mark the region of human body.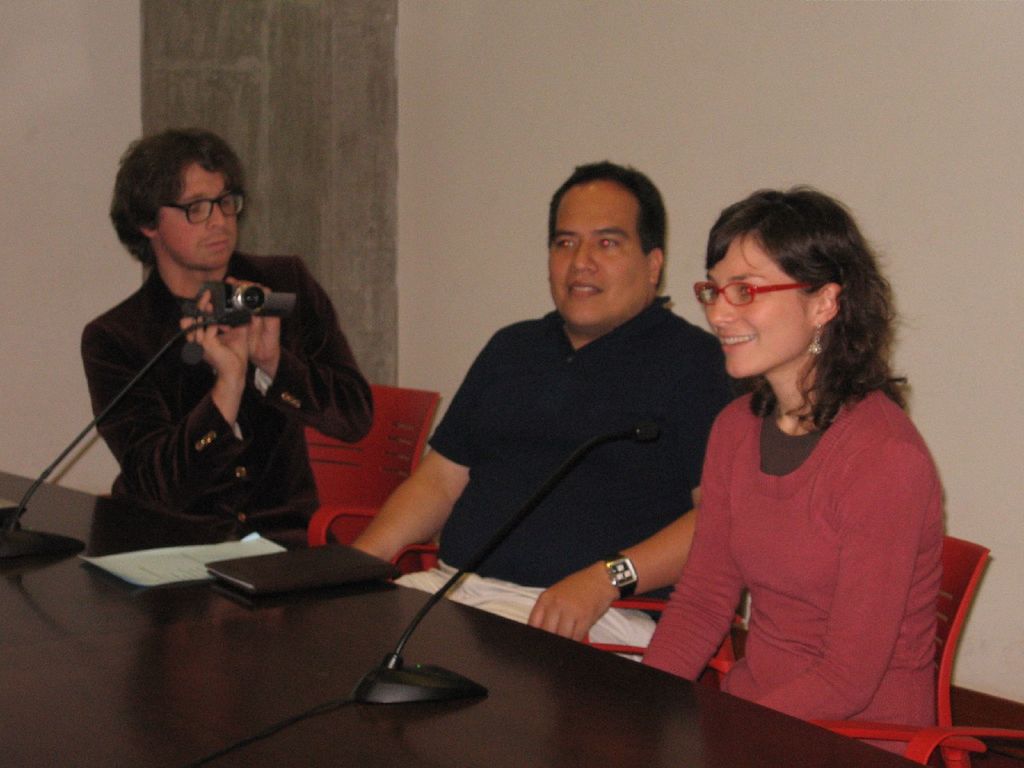
Region: Rect(598, 205, 953, 767).
